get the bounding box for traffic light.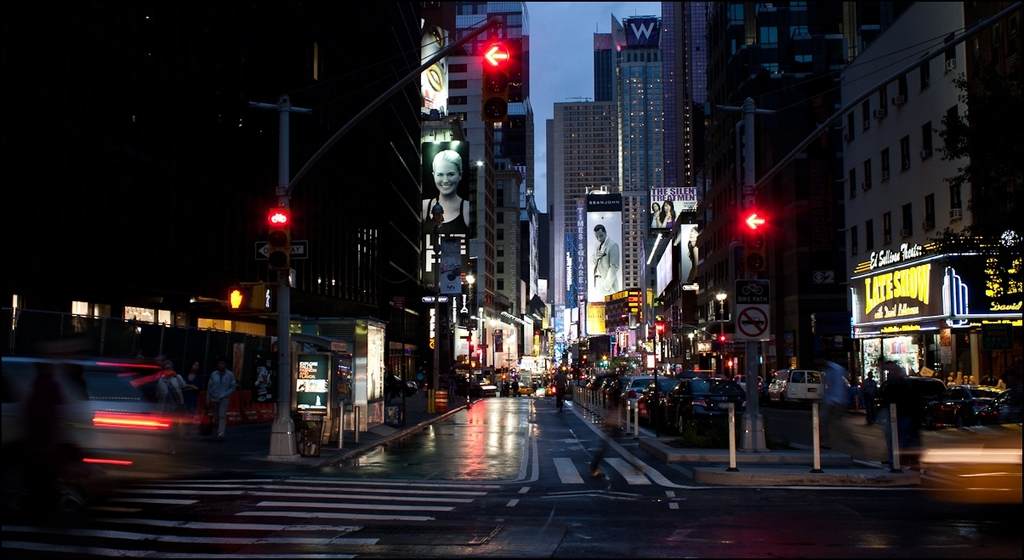
481:38:511:126.
